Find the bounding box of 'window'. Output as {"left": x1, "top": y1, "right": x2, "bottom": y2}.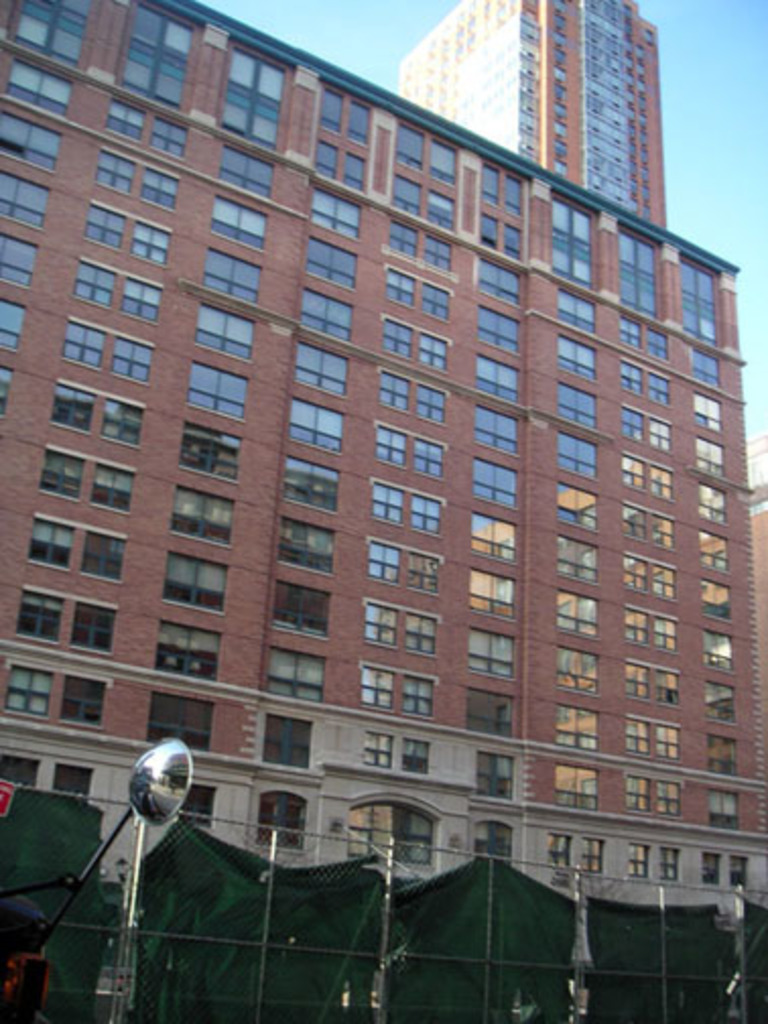
{"left": 386, "top": 321, "right": 408, "bottom": 356}.
